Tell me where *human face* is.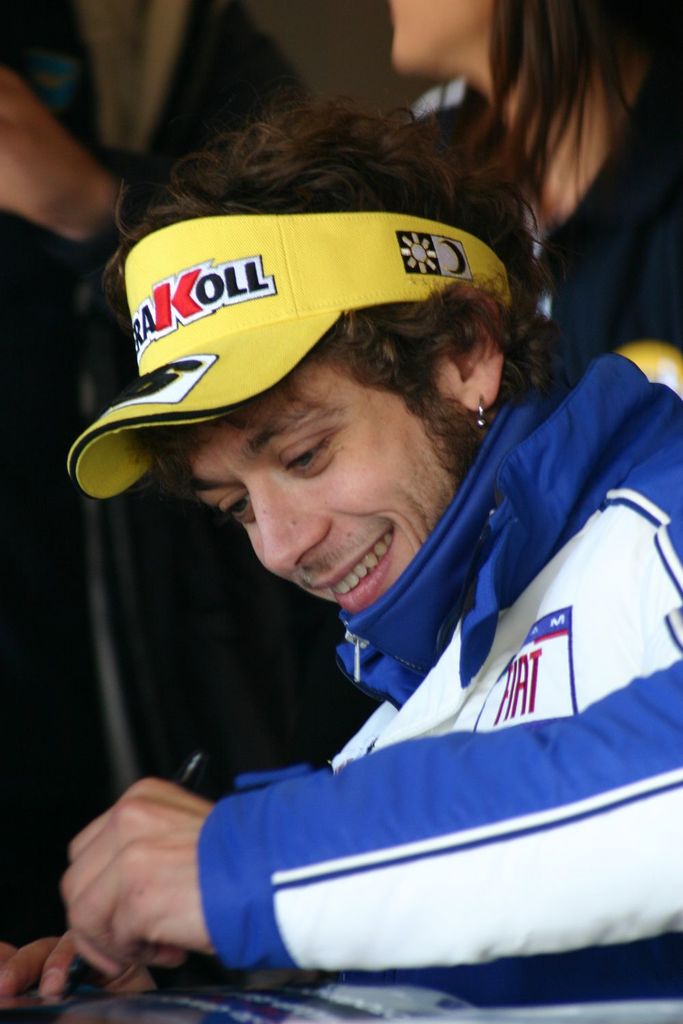
*human face* is at [184, 410, 459, 604].
